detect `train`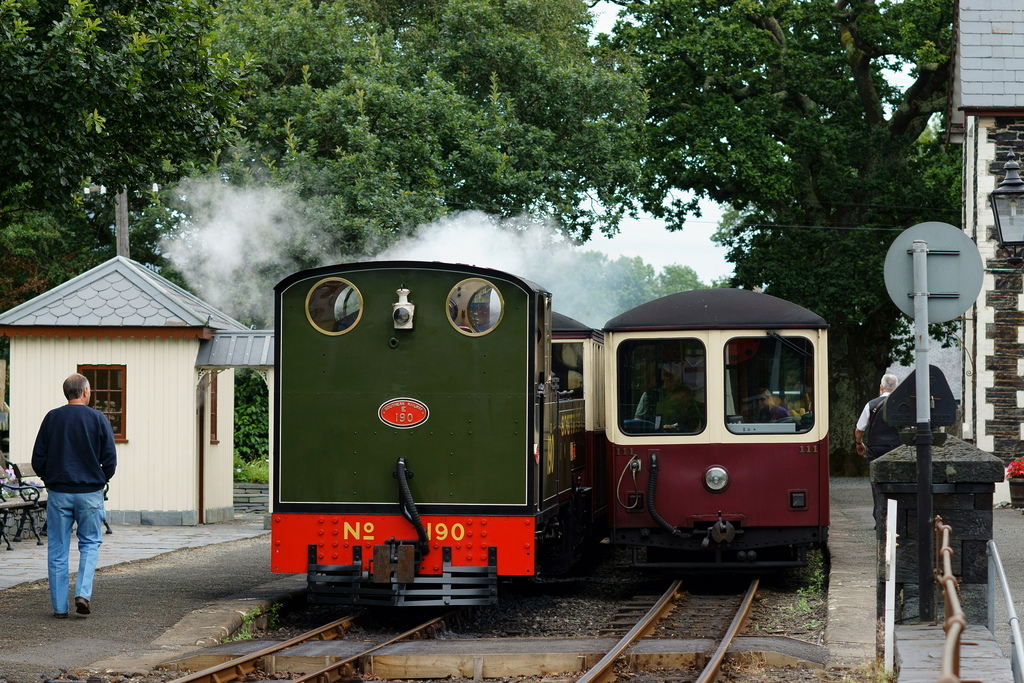
select_region(595, 281, 835, 568)
